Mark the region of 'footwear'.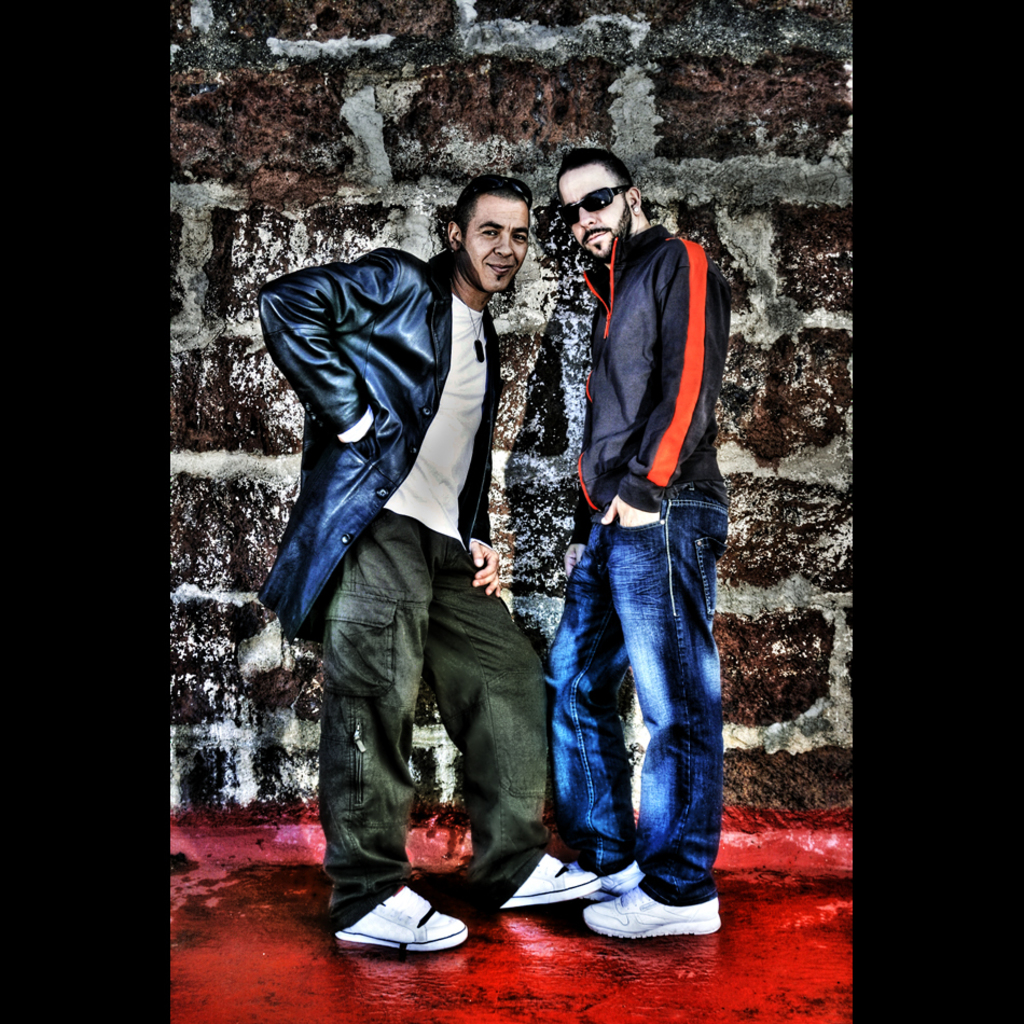
Region: left=581, top=883, right=718, bottom=940.
